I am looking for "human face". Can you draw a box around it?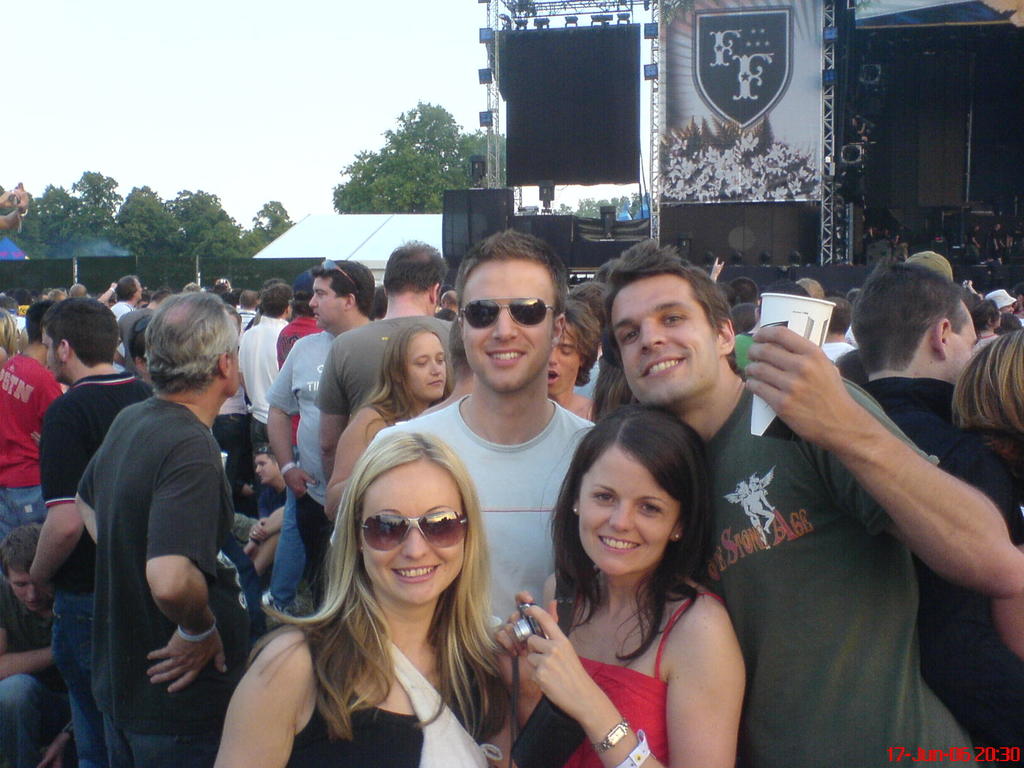
Sure, the bounding box is [left=358, top=460, right=463, bottom=604].
